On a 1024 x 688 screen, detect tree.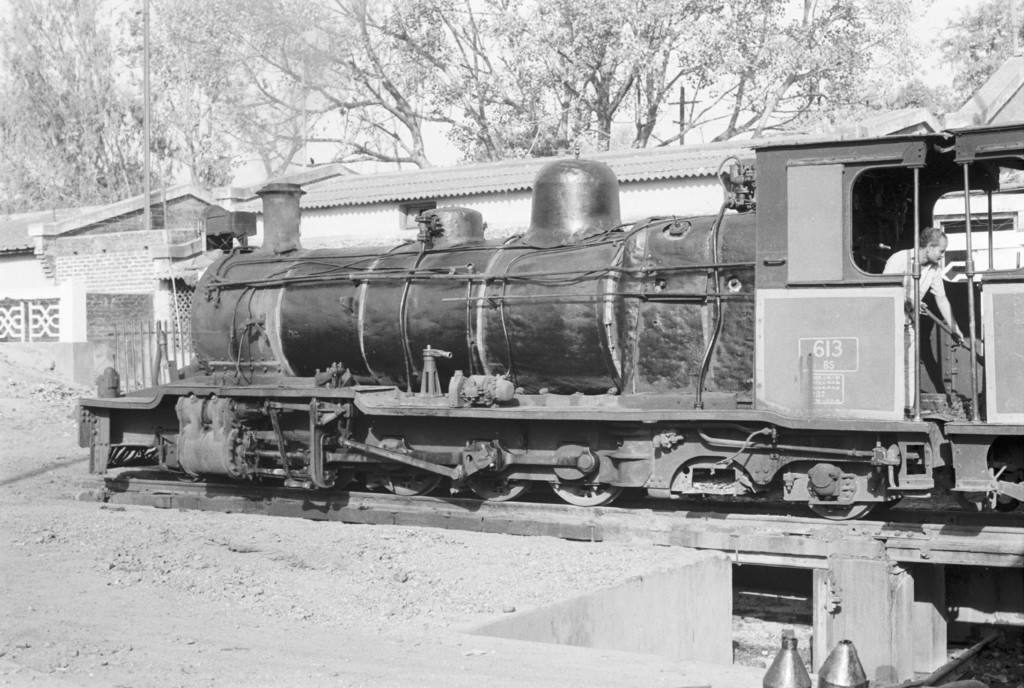
932, 0, 1023, 99.
